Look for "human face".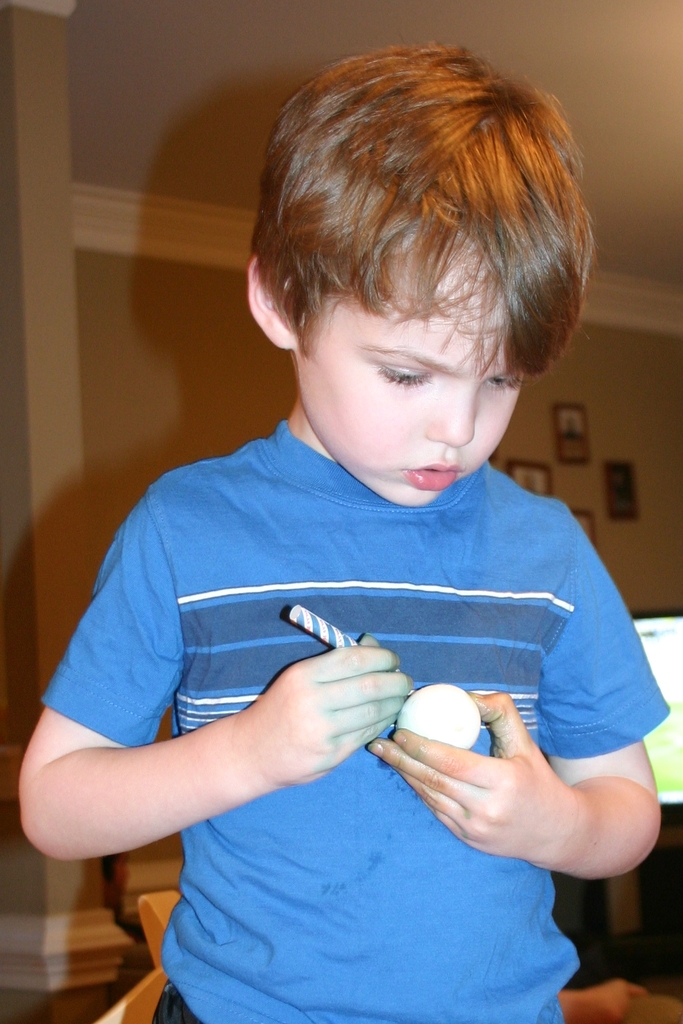
Found: 295, 242, 523, 506.
